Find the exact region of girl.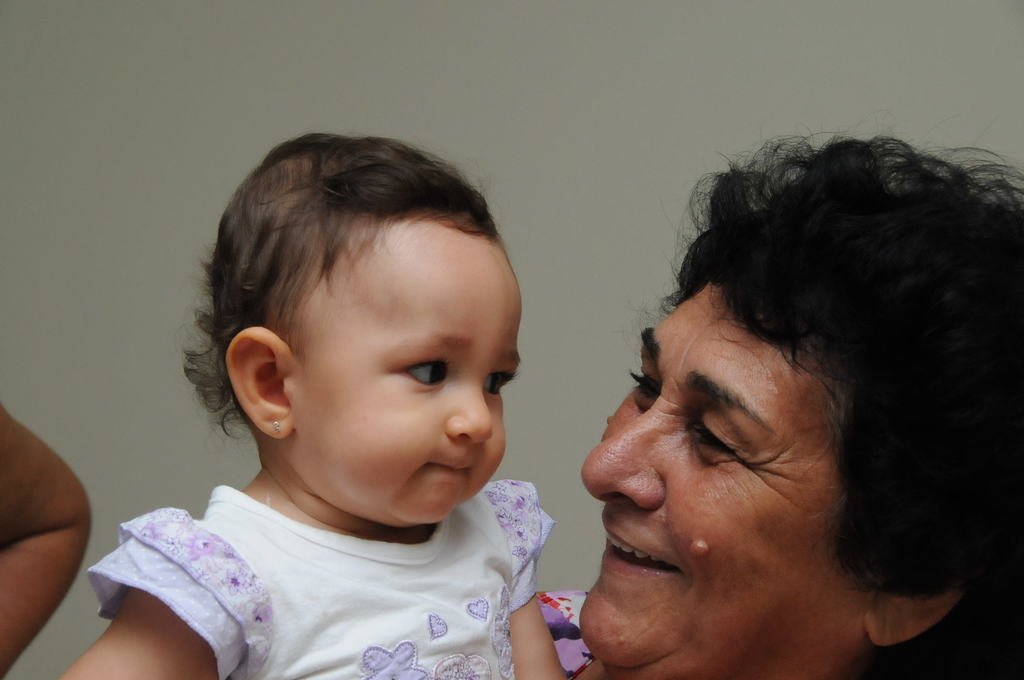
Exact region: x1=52, y1=129, x2=566, y2=679.
